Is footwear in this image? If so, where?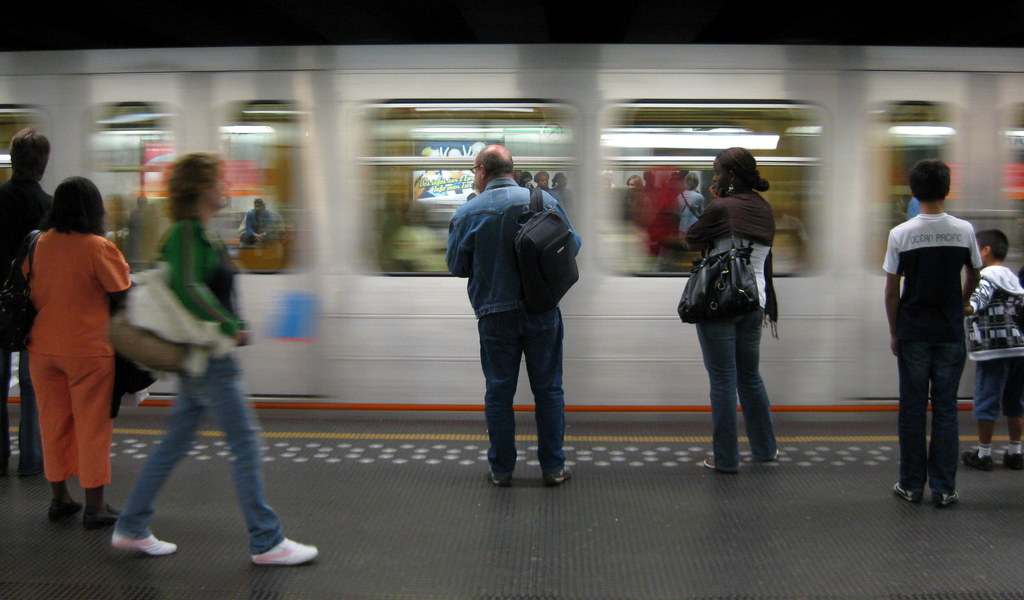
Yes, at l=86, t=505, r=121, b=530.
